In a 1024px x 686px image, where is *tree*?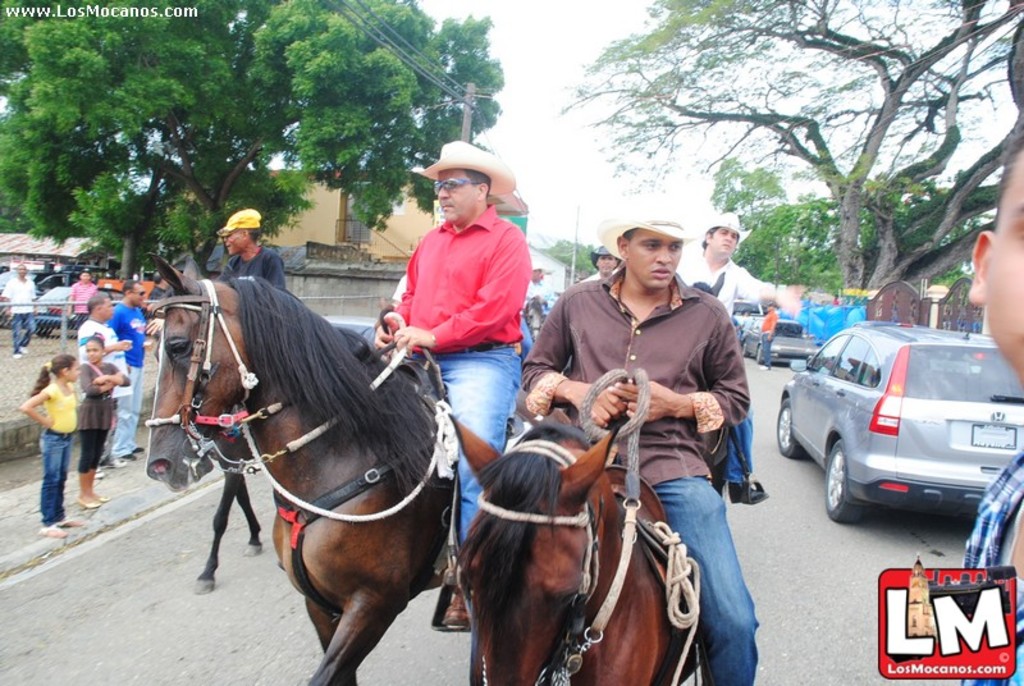
bbox=[556, 0, 1023, 324].
